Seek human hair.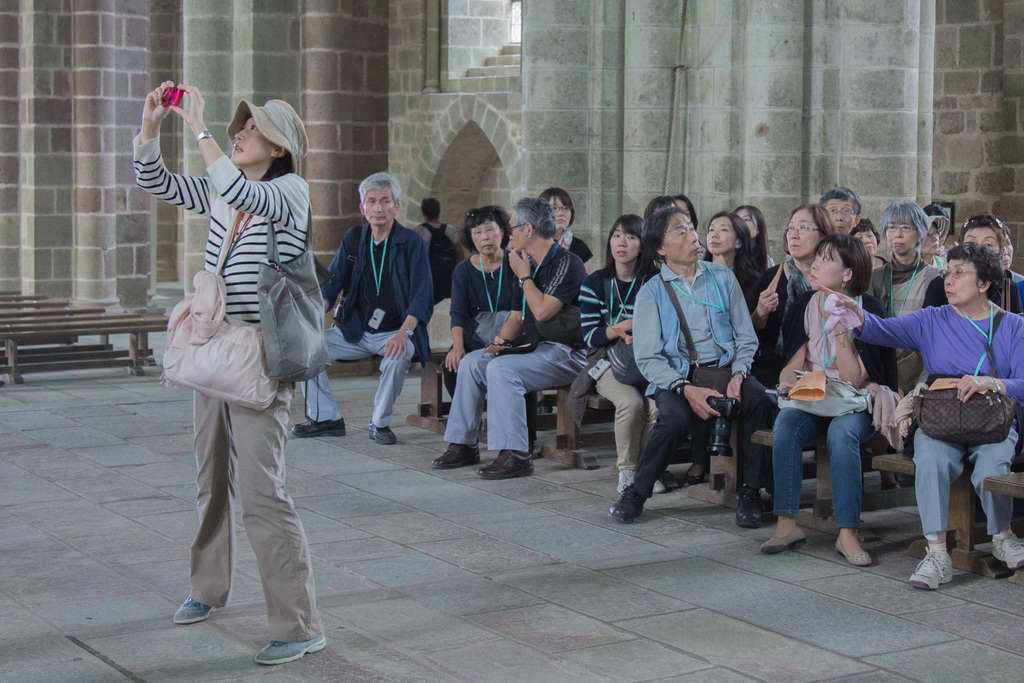
(x1=637, y1=204, x2=690, y2=275).
